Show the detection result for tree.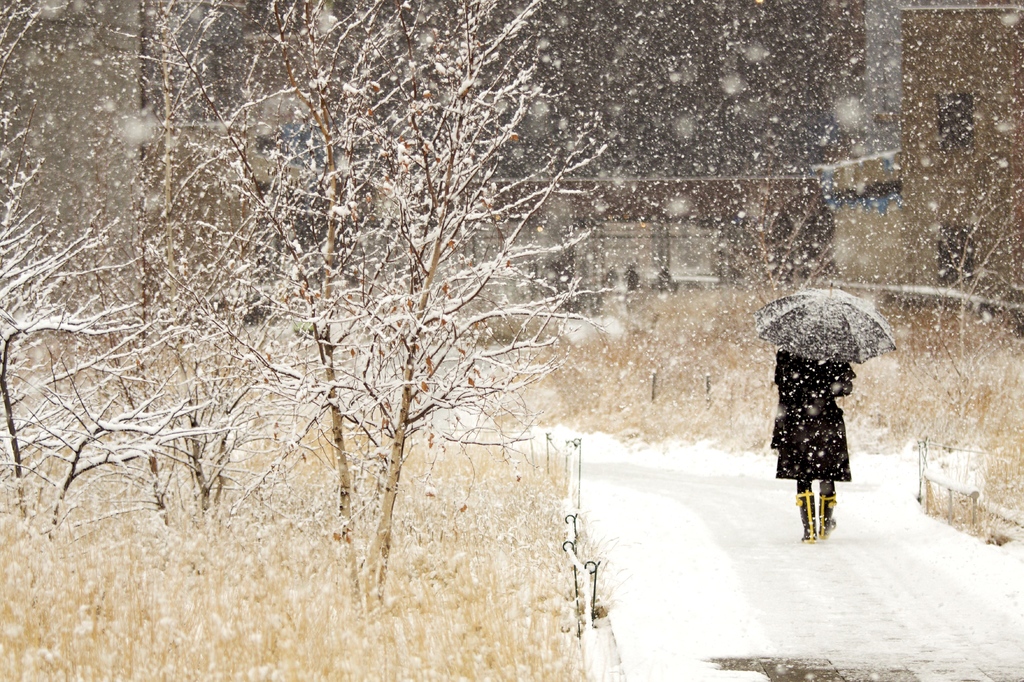
[176,49,565,580].
